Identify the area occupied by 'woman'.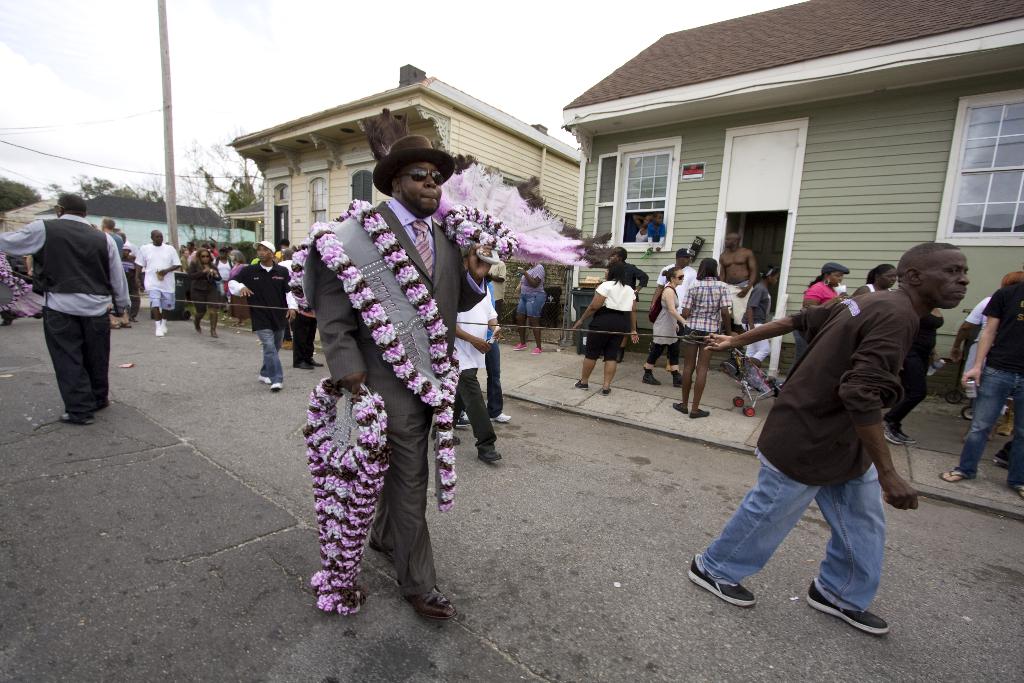
Area: <box>672,255,709,420</box>.
